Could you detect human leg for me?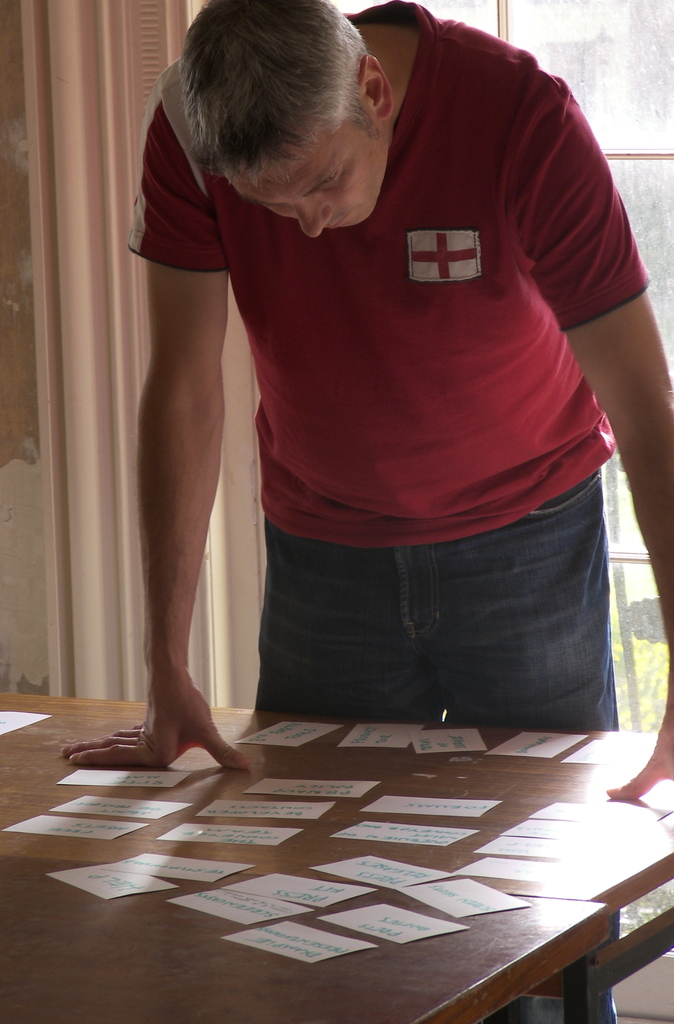
Detection result: 256 519 440 720.
